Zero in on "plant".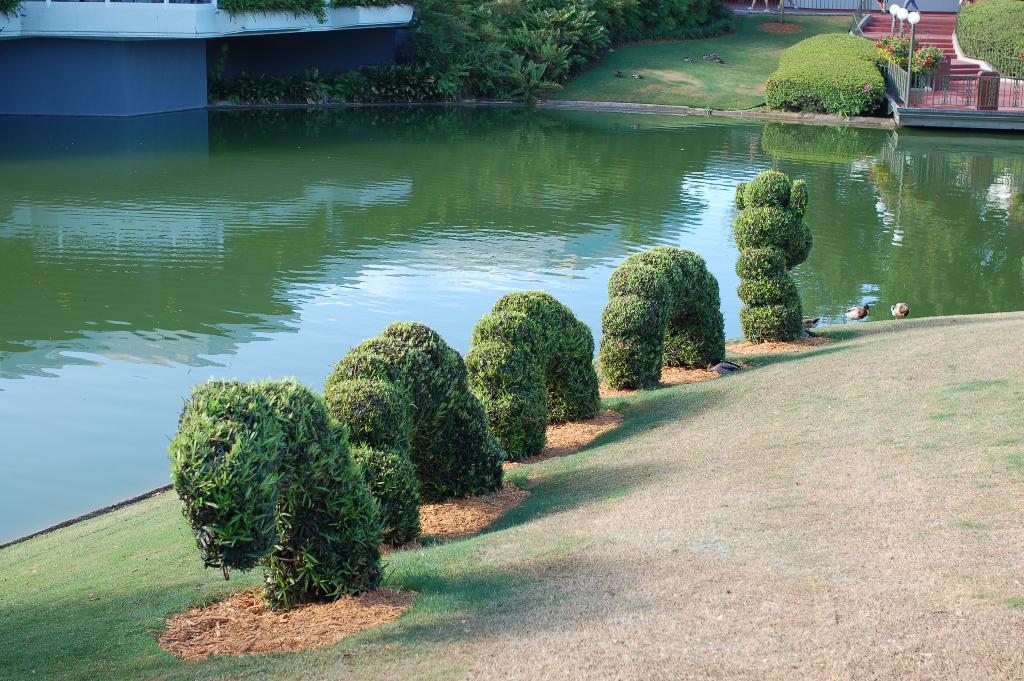
Zeroed in: 722 170 817 346.
